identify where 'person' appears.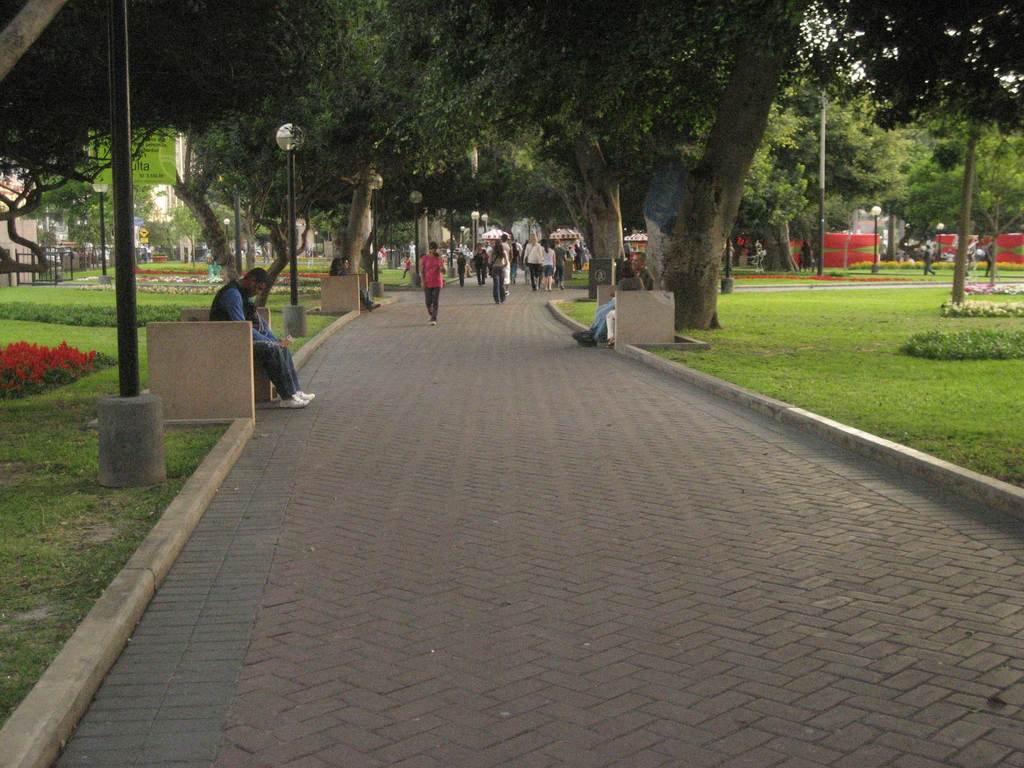
Appears at crop(481, 249, 488, 266).
